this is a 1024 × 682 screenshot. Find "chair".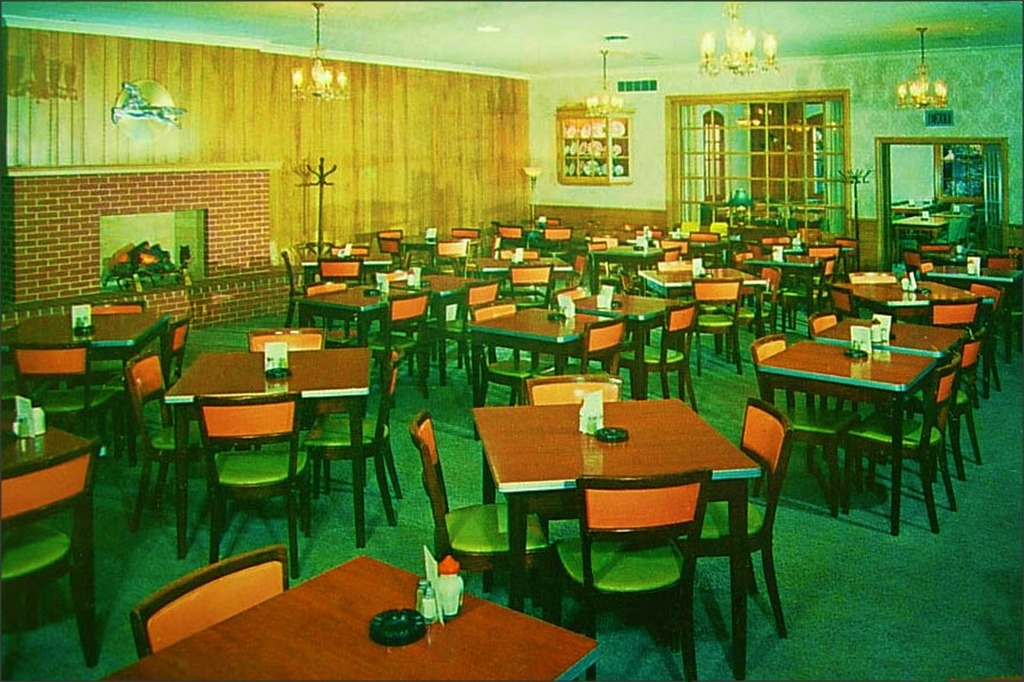
Bounding box: crop(305, 277, 374, 364).
